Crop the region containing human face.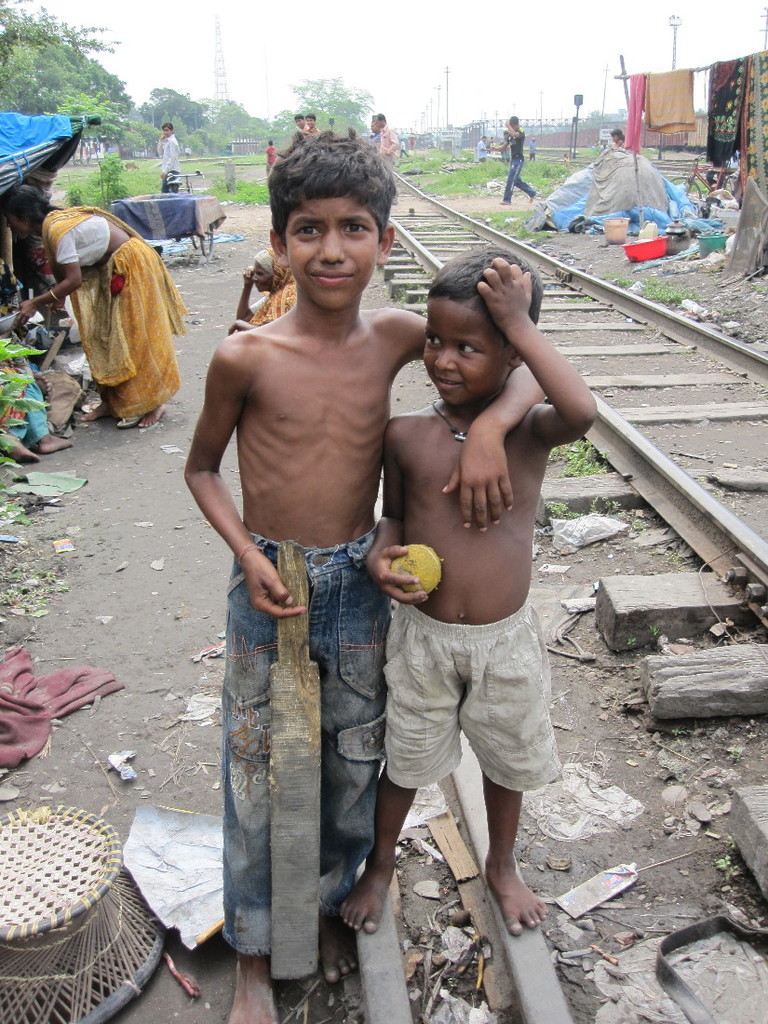
Crop region: l=307, t=116, r=315, b=128.
